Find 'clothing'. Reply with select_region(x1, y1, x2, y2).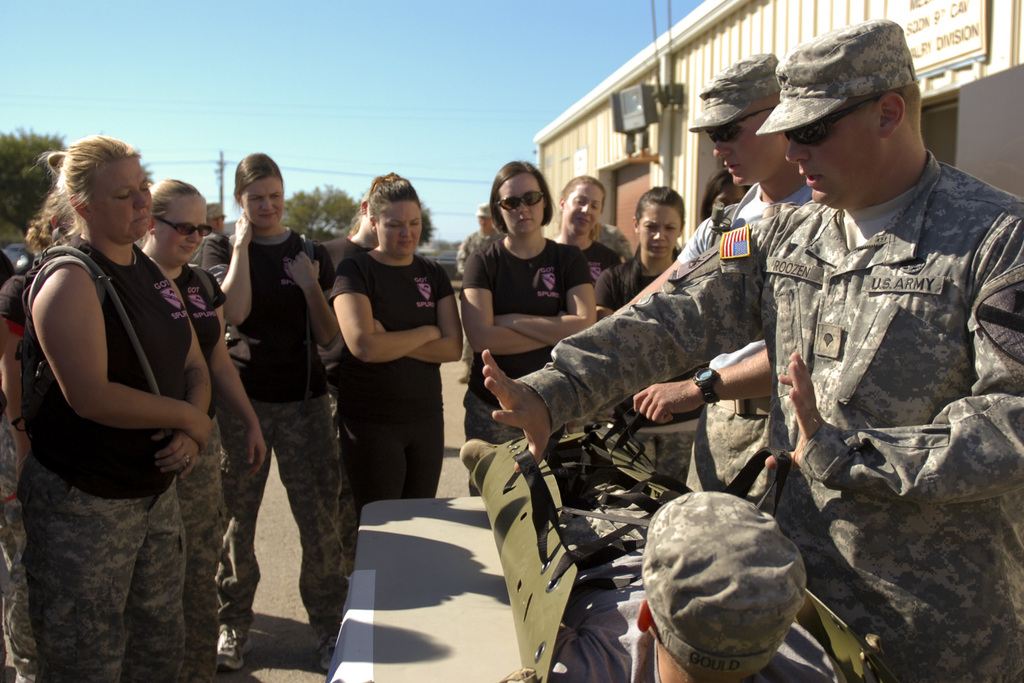
select_region(671, 181, 817, 504).
